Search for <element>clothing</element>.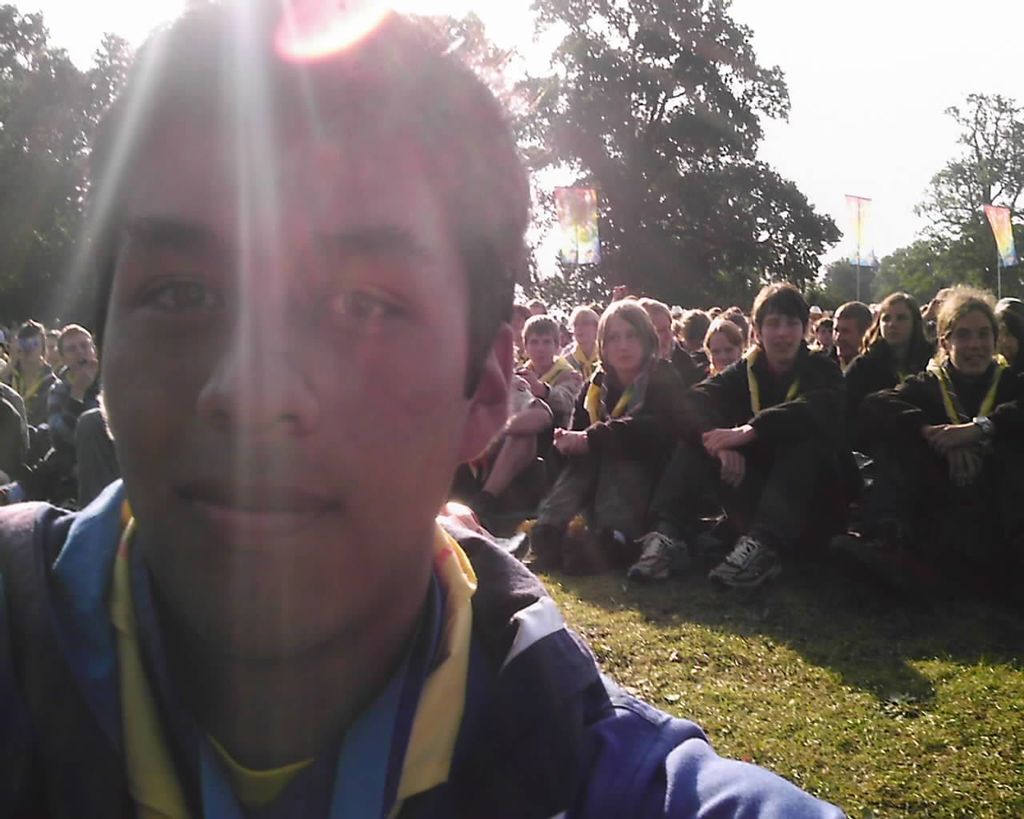
Found at crop(25, 505, 888, 818).
